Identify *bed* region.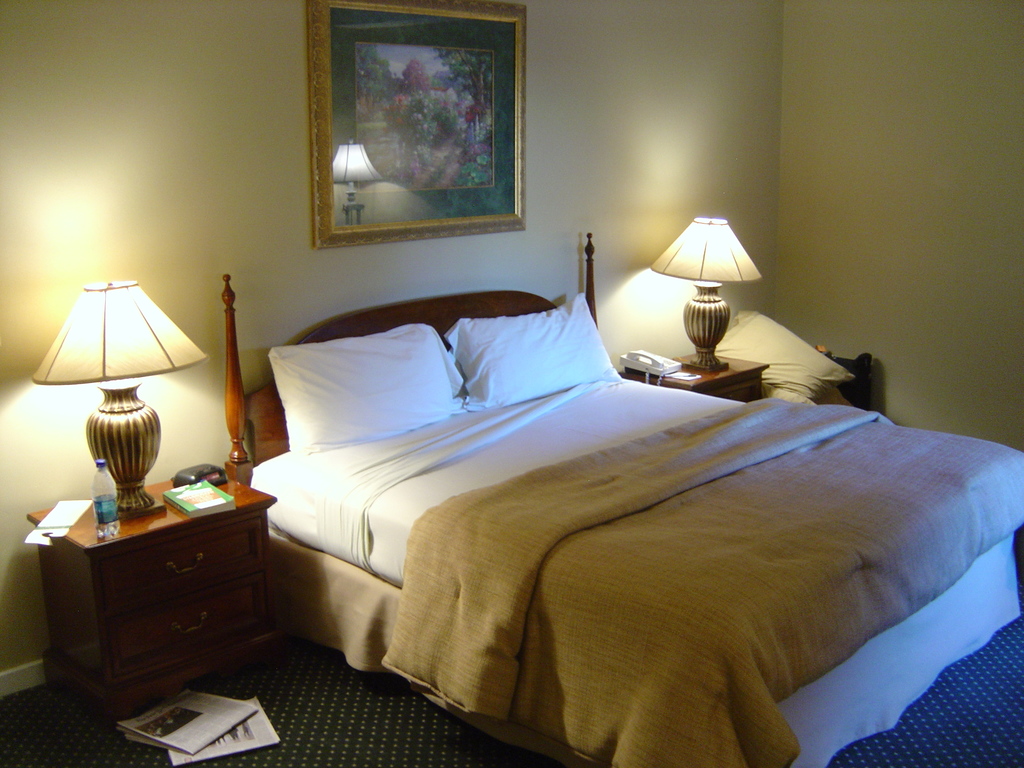
Region: [226, 230, 1023, 767].
